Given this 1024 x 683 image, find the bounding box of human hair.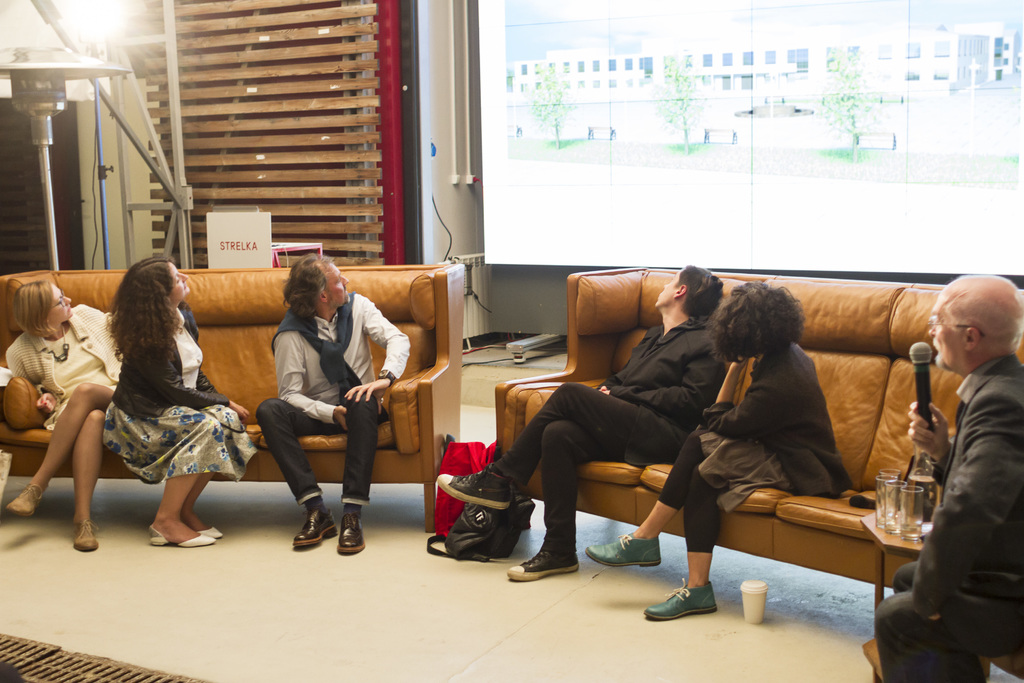
(671, 262, 723, 321).
